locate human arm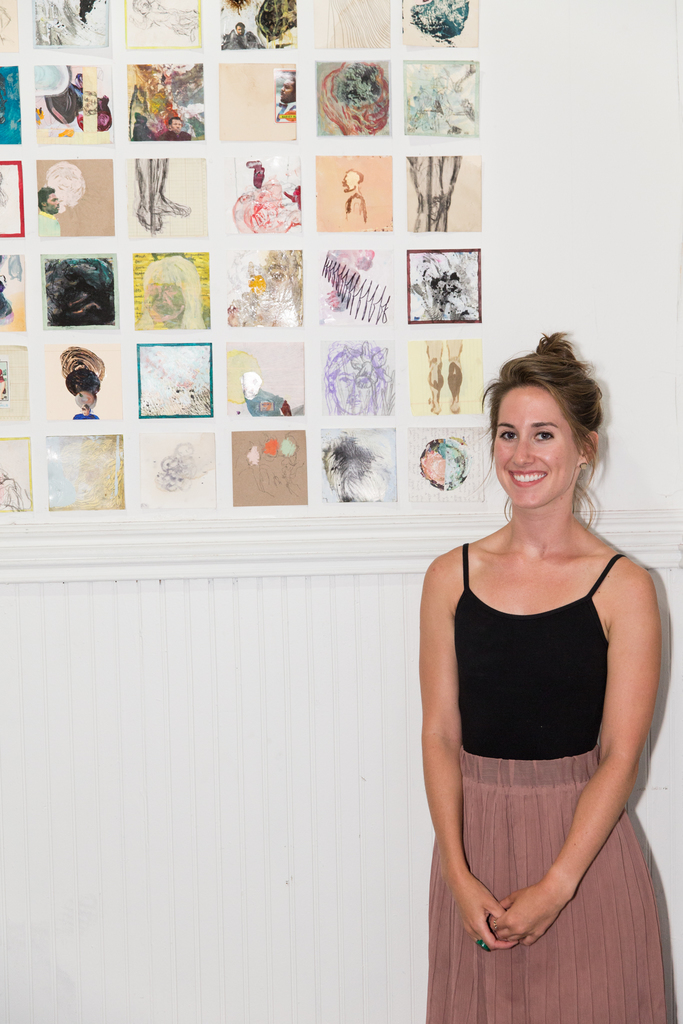
485, 572, 666, 949
